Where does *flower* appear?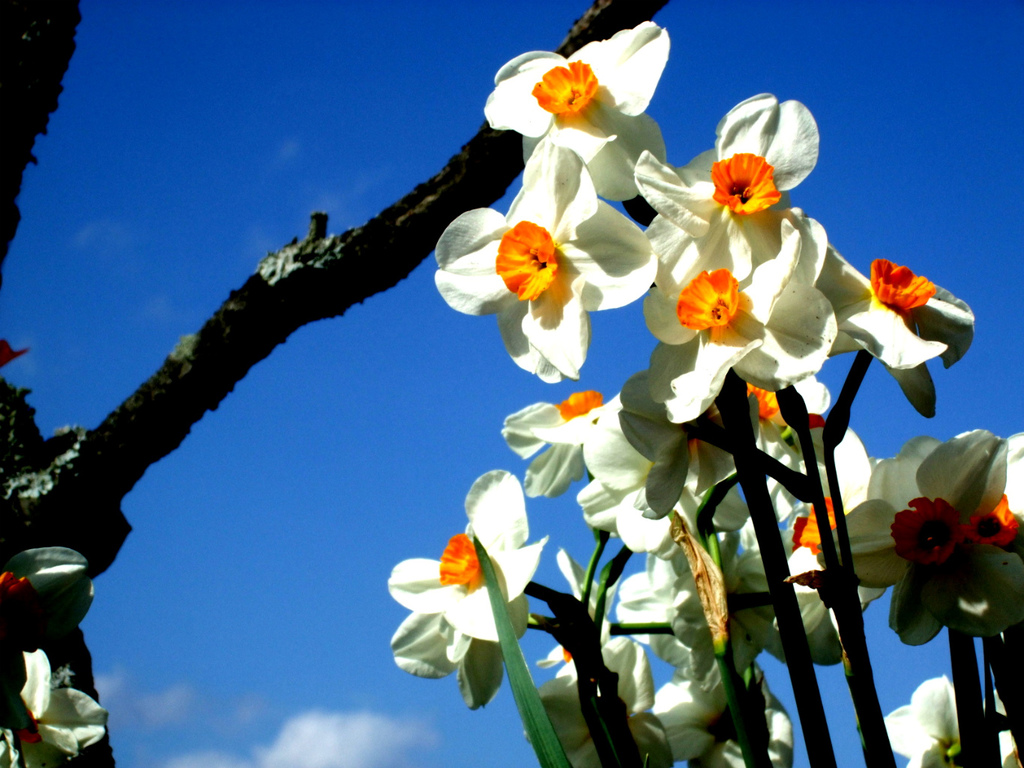
Appears at <box>0,539,97,677</box>.
